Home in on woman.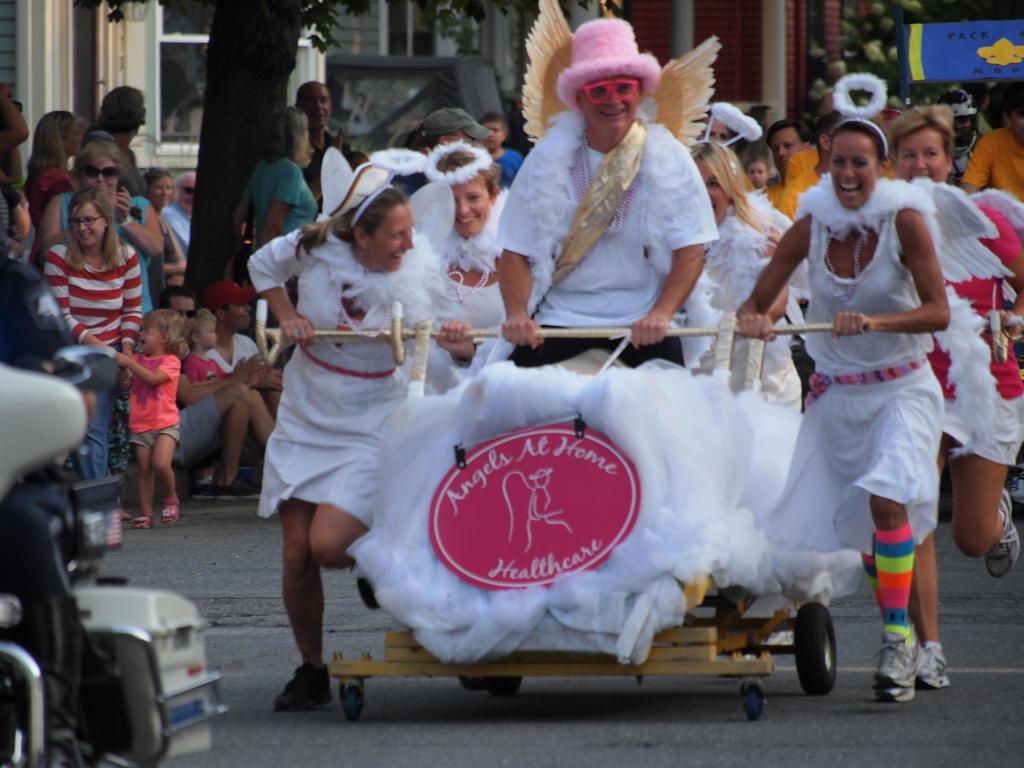
Homed in at 734,73,1016,703.
